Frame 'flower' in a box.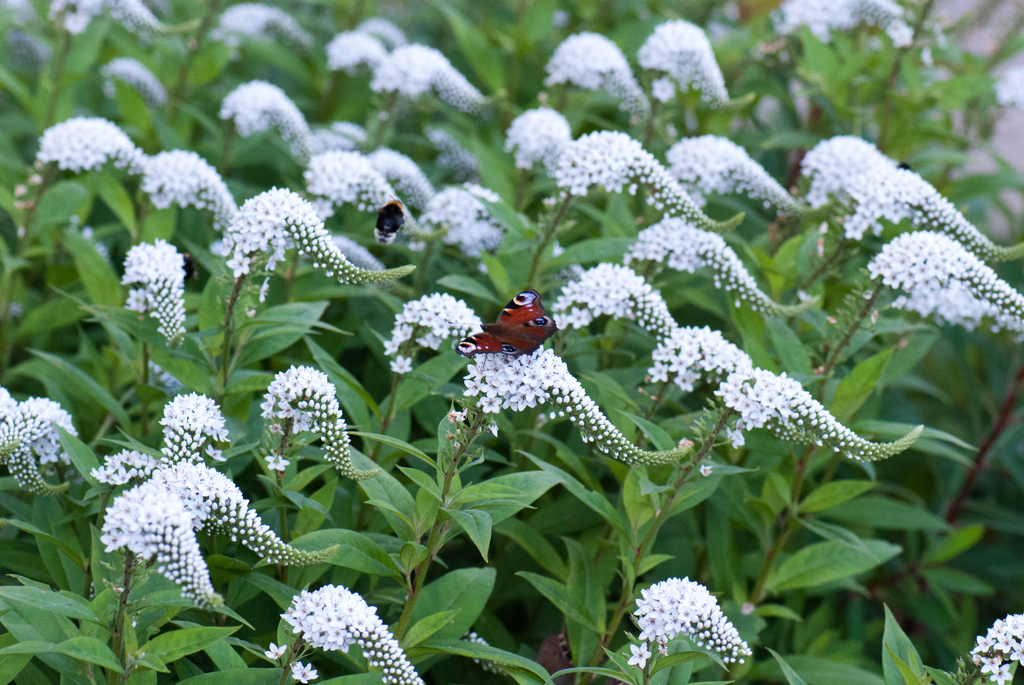
x1=268, y1=573, x2=429, y2=684.
